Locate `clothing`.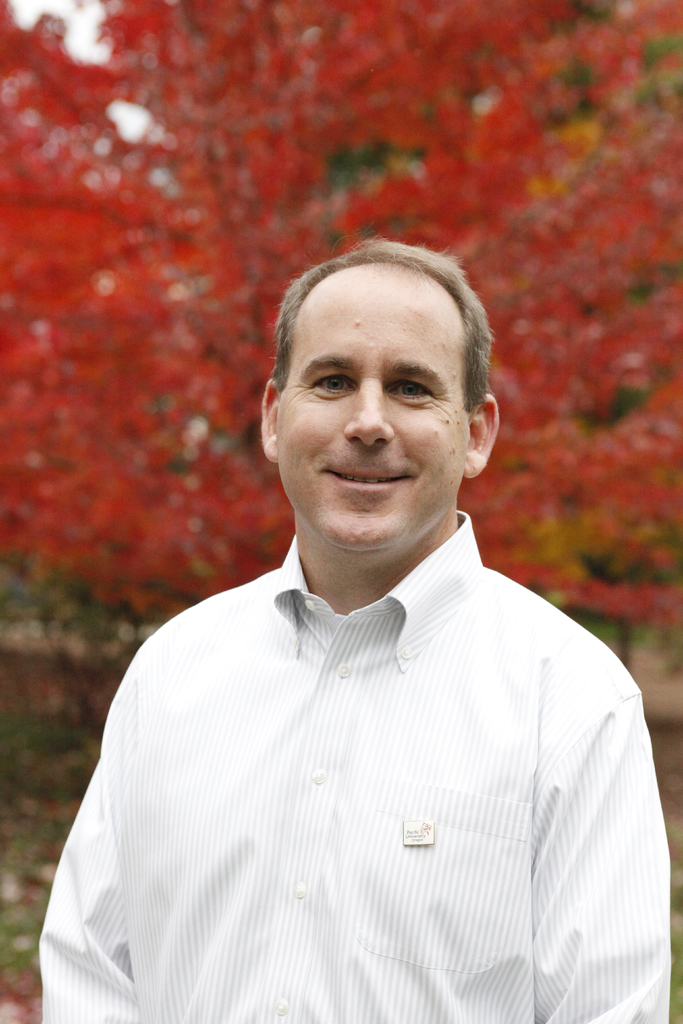
Bounding box: [49,532,648,1002].
